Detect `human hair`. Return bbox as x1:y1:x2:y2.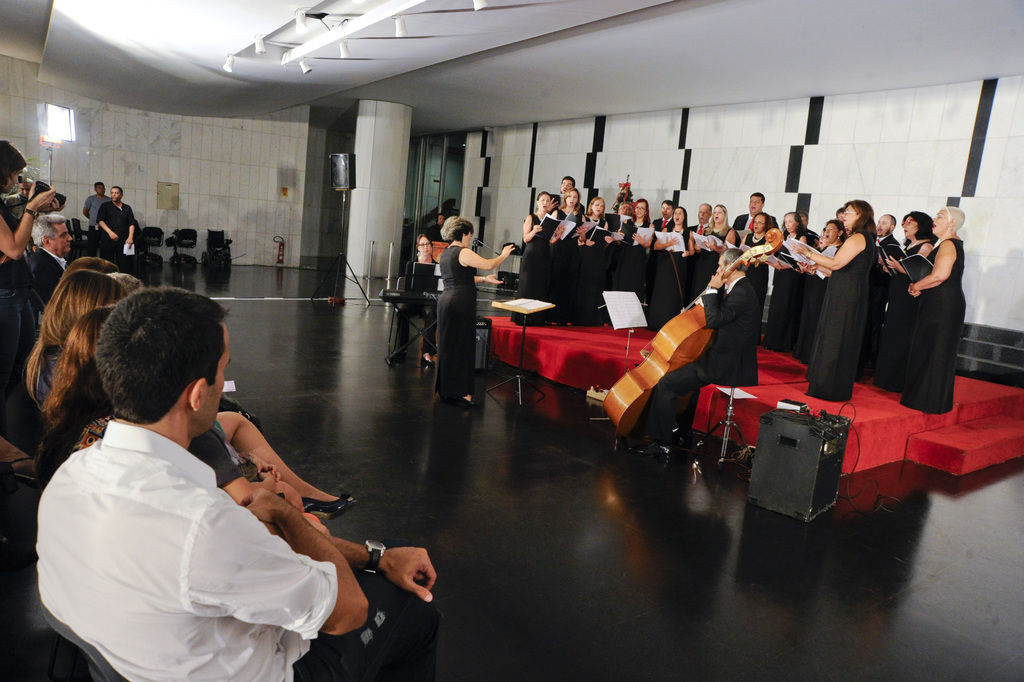
562:186:580:208.
